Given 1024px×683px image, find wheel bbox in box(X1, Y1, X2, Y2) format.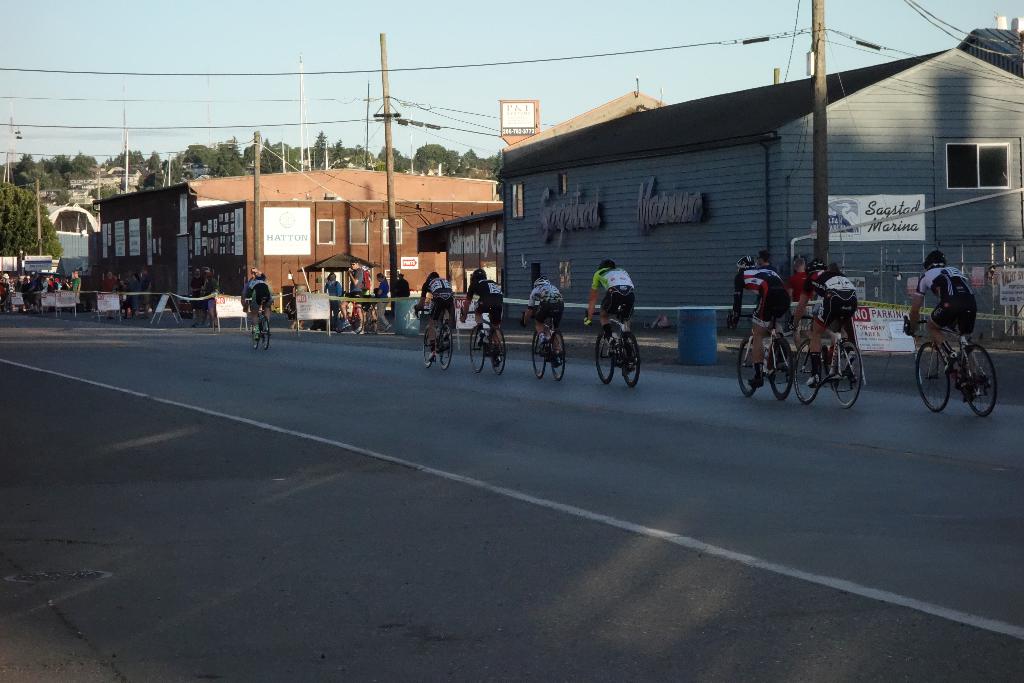
box(766, 340, 796, 399).
